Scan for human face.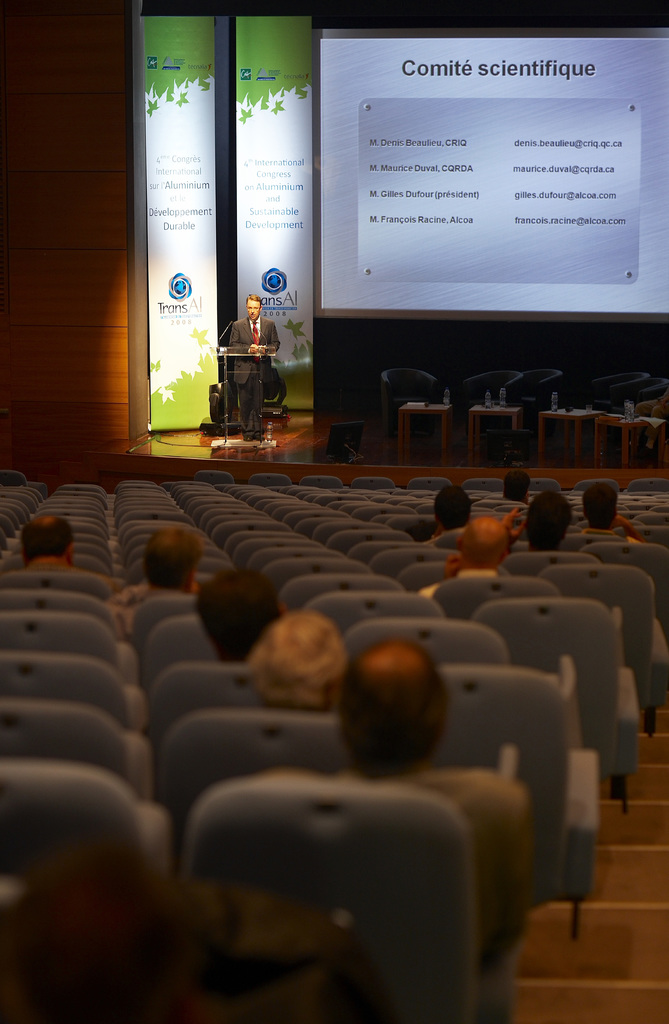
Scan result: pyautogui.locateOnScreen(246, 298, 259, 320).
